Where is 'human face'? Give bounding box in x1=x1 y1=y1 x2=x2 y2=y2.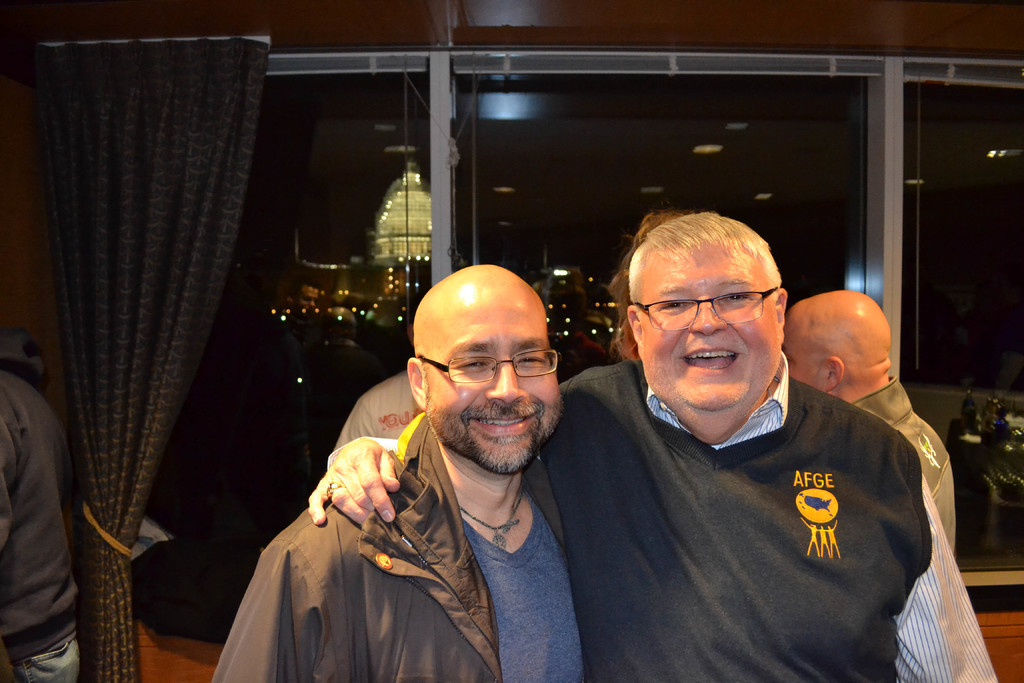
x1=639 y1=235 x2=786 y2=416.
